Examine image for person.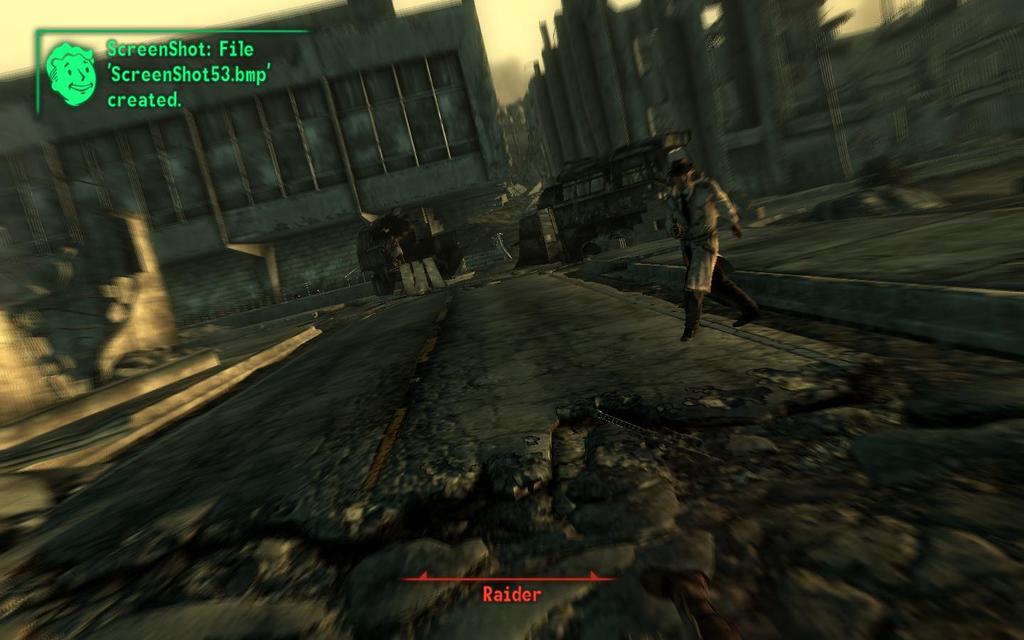
Examination result: {"left": 661, "top": 137, "right": 742, "bottom": 343}.
